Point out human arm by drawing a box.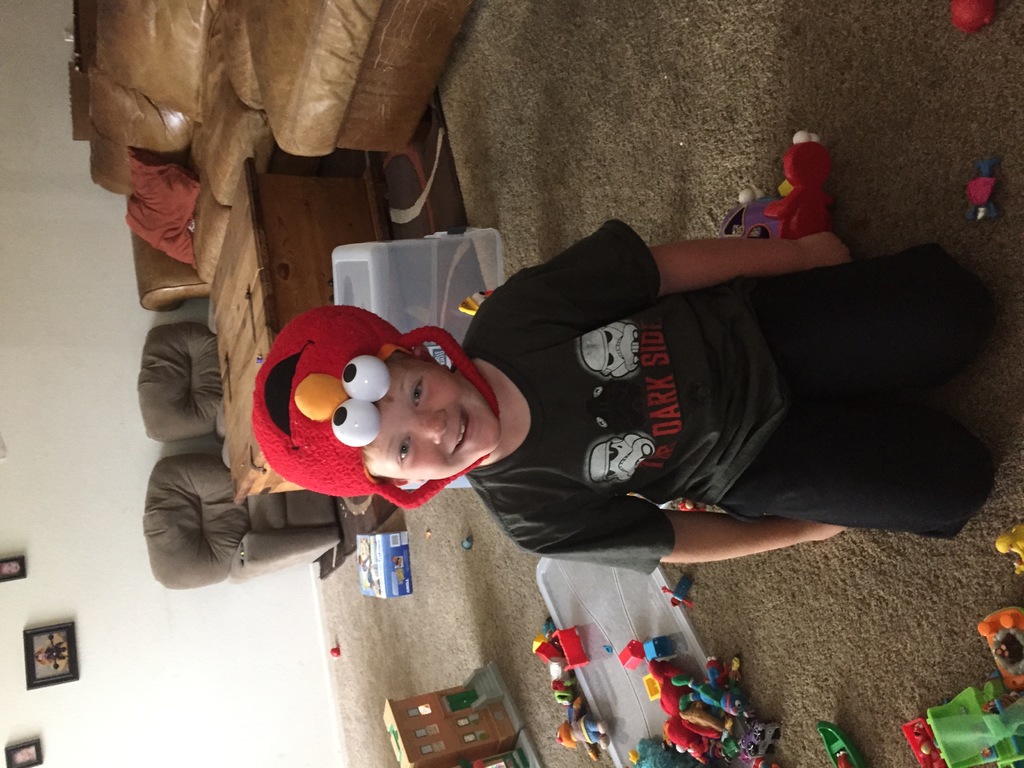
detection(466, 206, 858, 314).
